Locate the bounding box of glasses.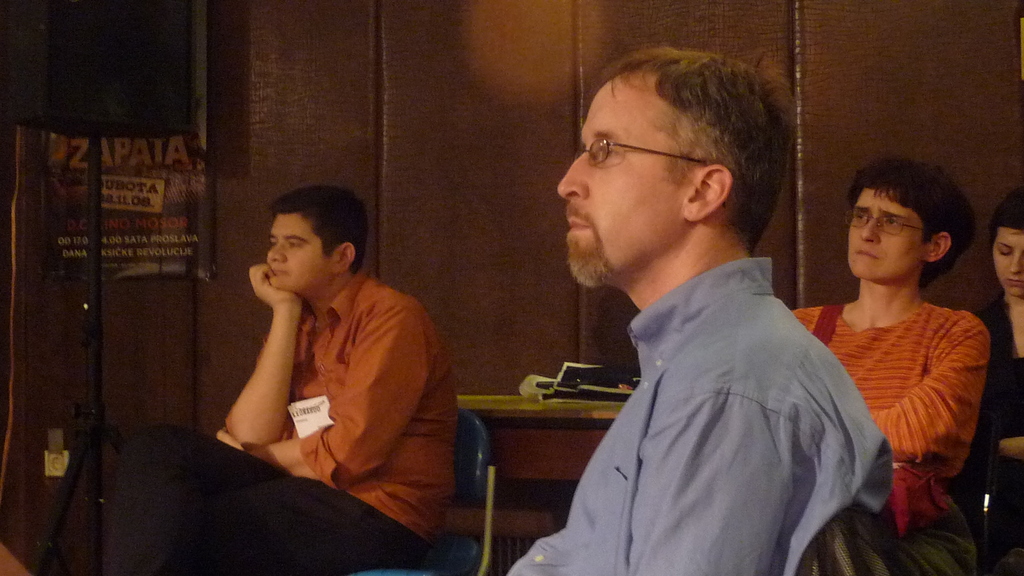
Bounding box: bbox=[580, 113, 660, 171].
